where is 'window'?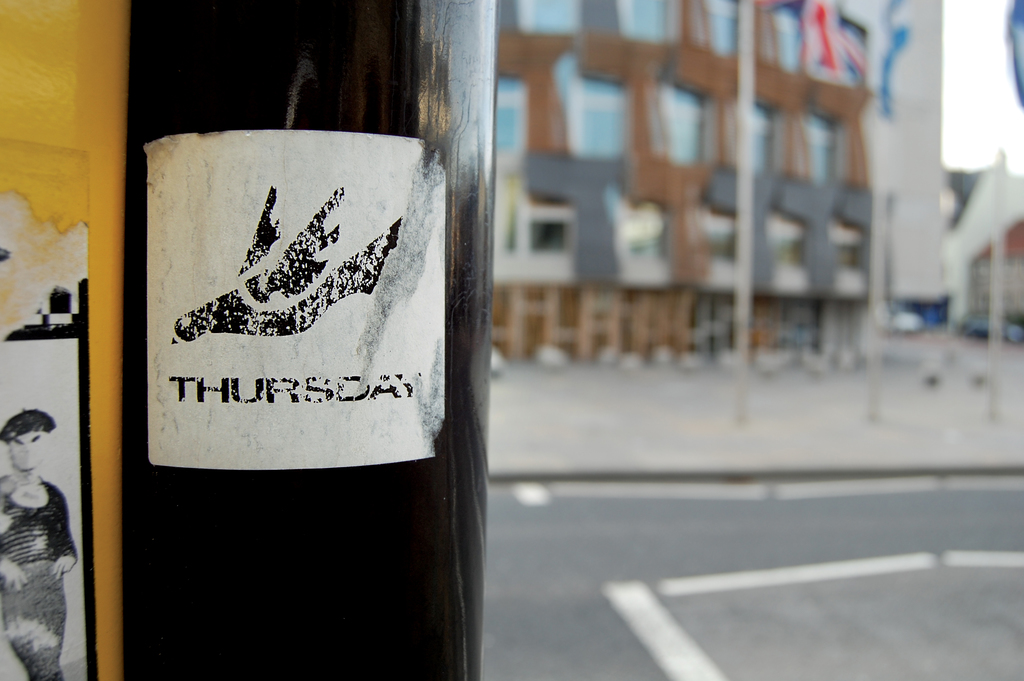
Rect(569, 72, 627, 158).
